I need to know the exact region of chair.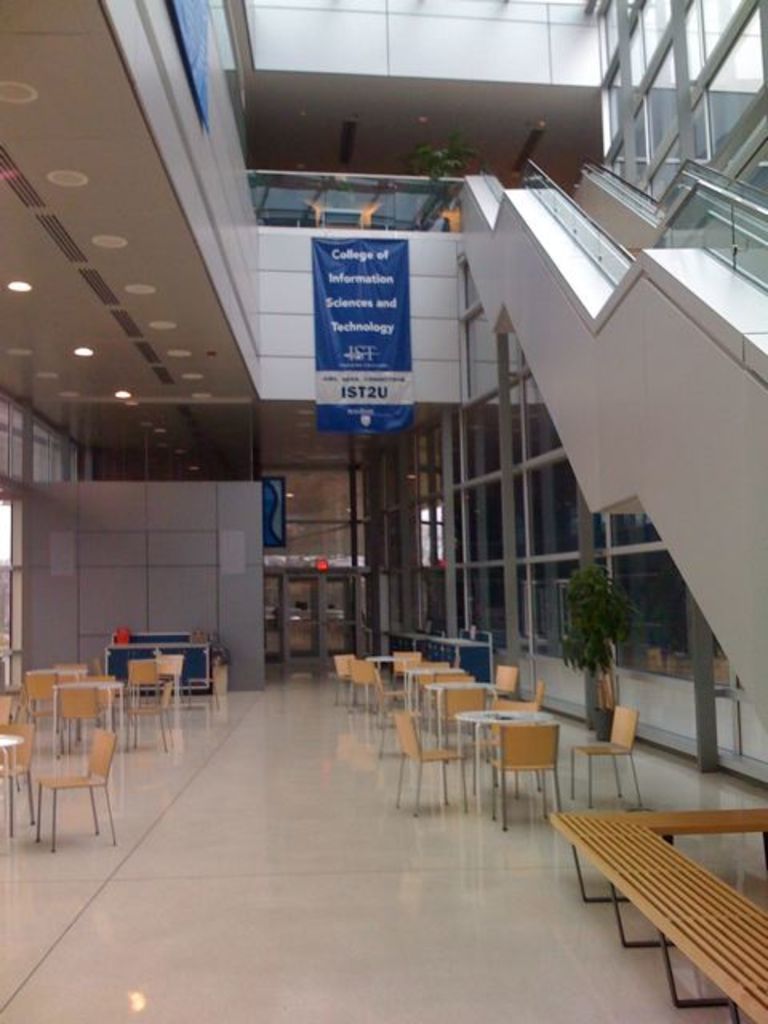
Region: x1=184 y1=659 x2=226 y2=709.
